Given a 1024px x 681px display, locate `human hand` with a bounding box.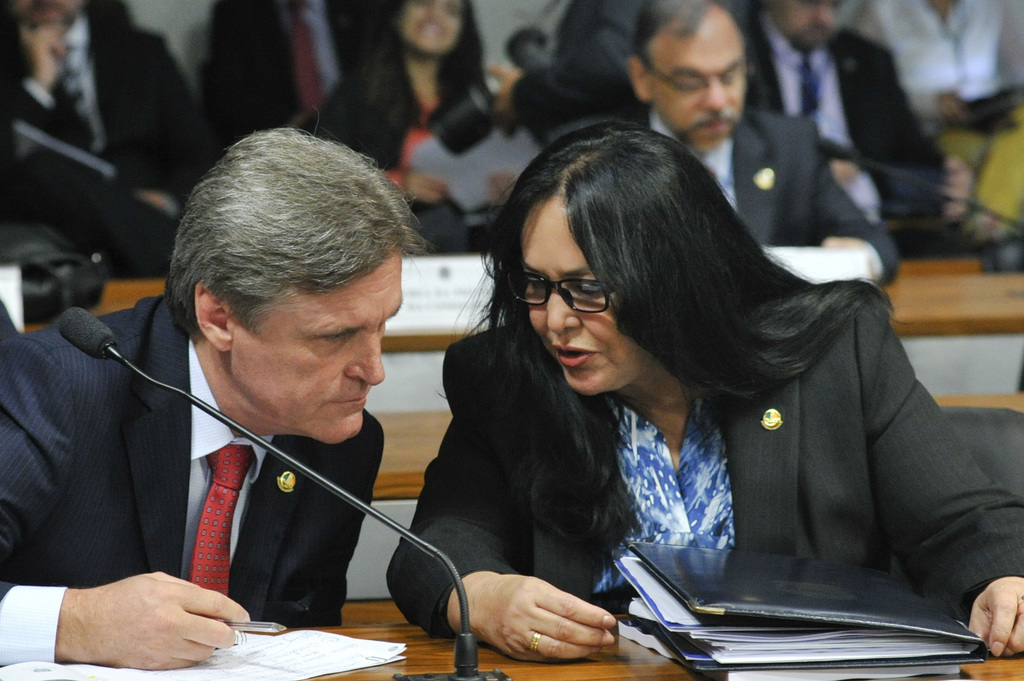
Located: [476, 573, 619, 667].
